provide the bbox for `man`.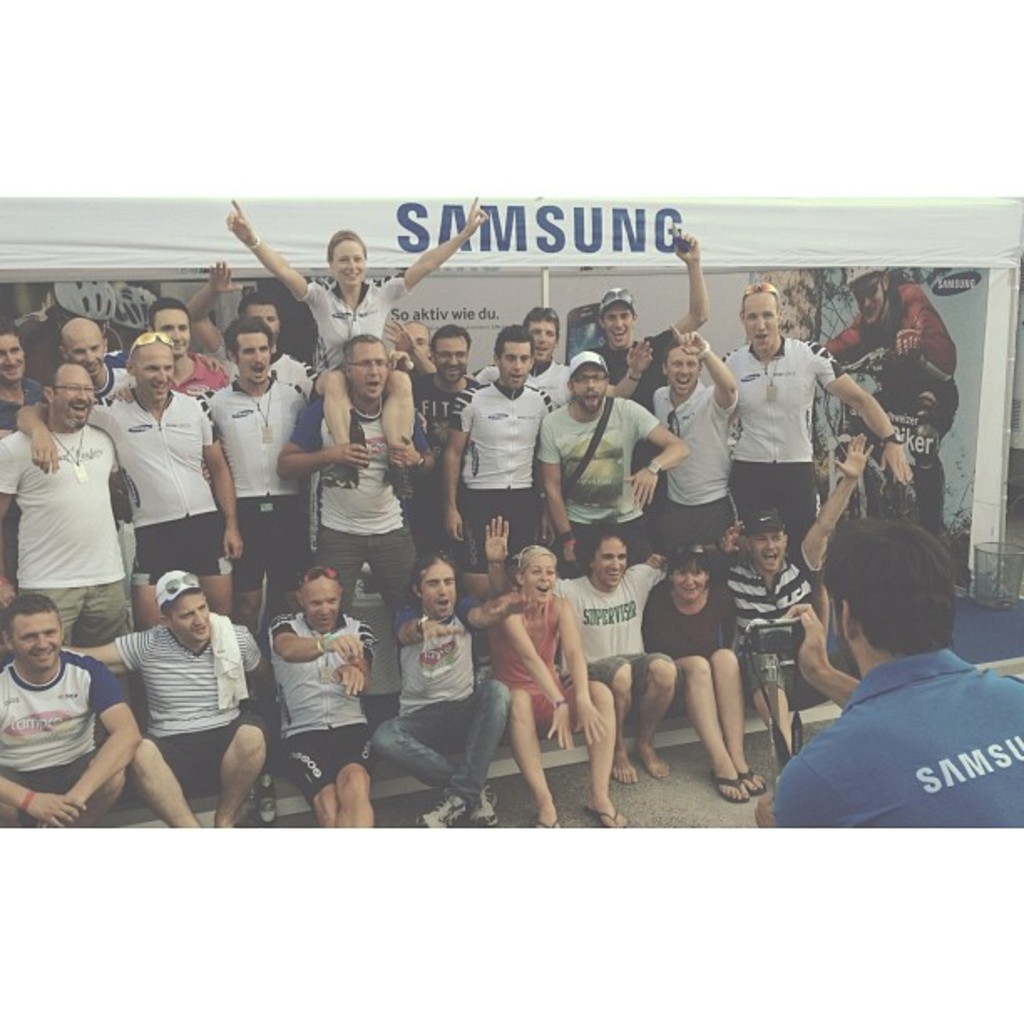
718,425,875,750.
